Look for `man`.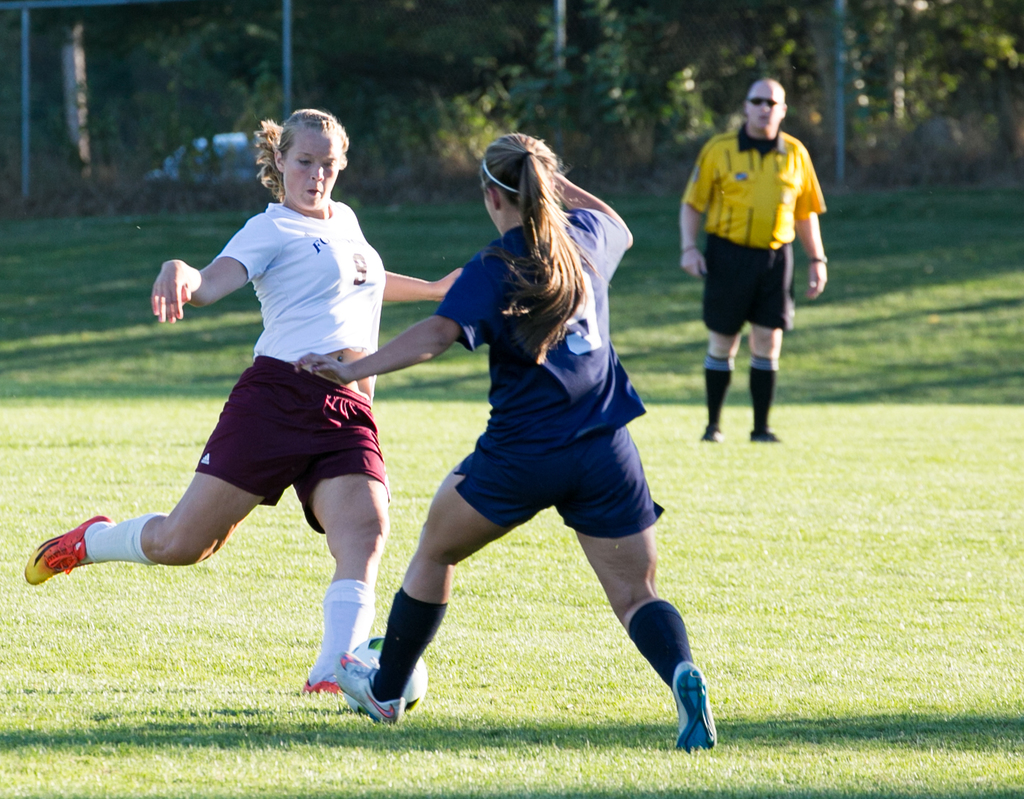
Found: [682,98,829,460].
